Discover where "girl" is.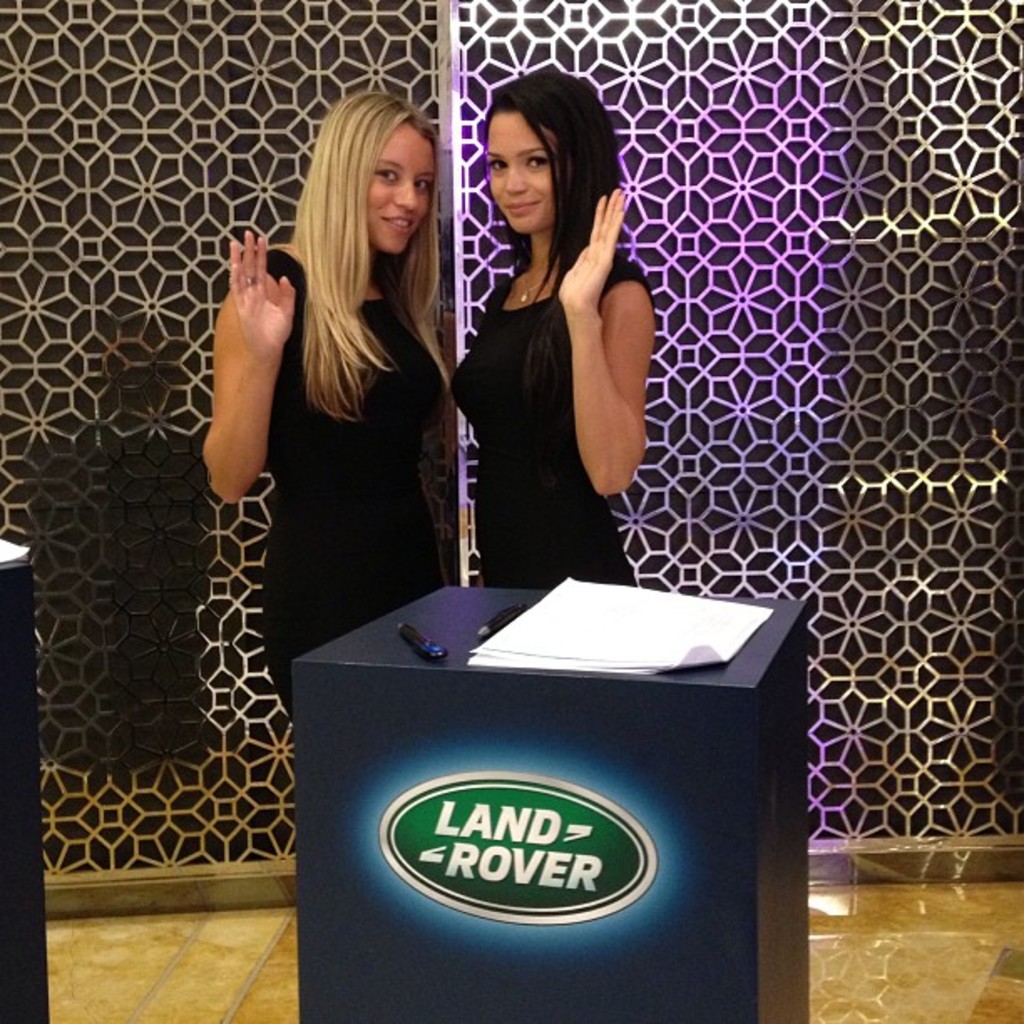
Discovered at {"x1": 438, "y1": 74, "x2": 658, "y2": 591}.
